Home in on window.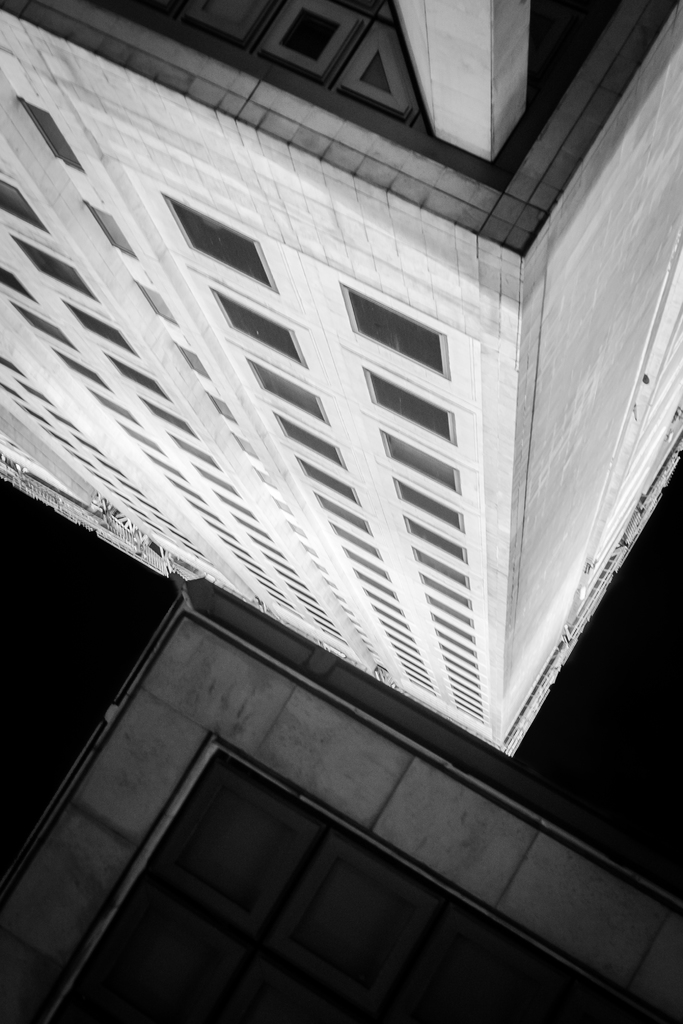
Homed in at [x1=0, y1=182, x2=50, y2=235].
